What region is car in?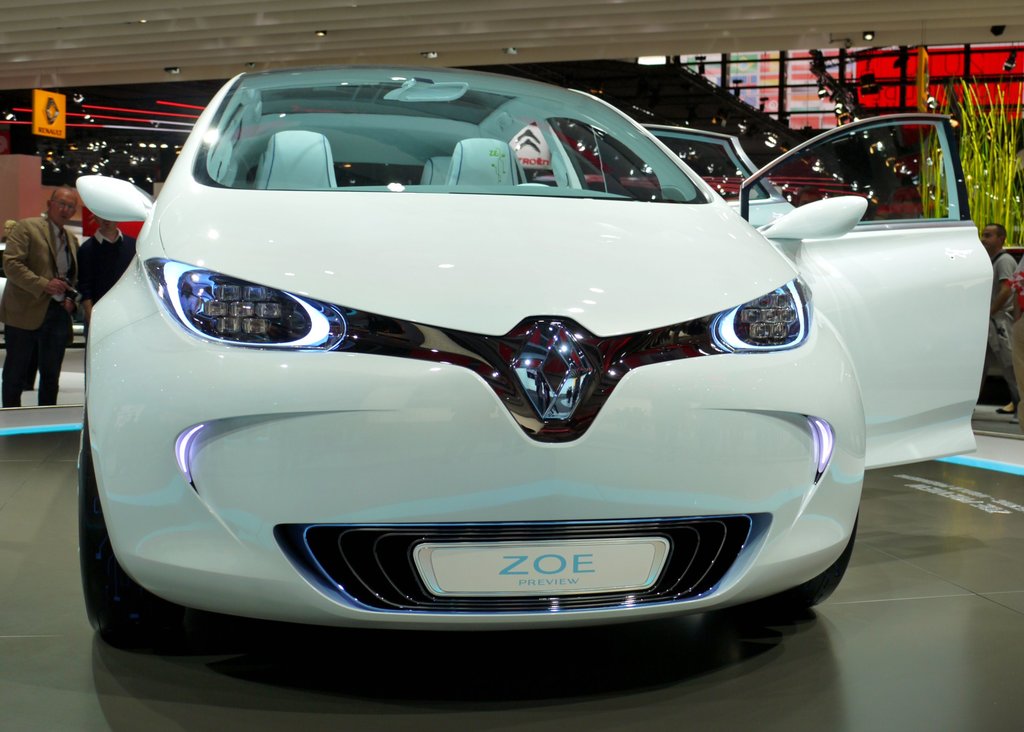
74/65/996/628.
